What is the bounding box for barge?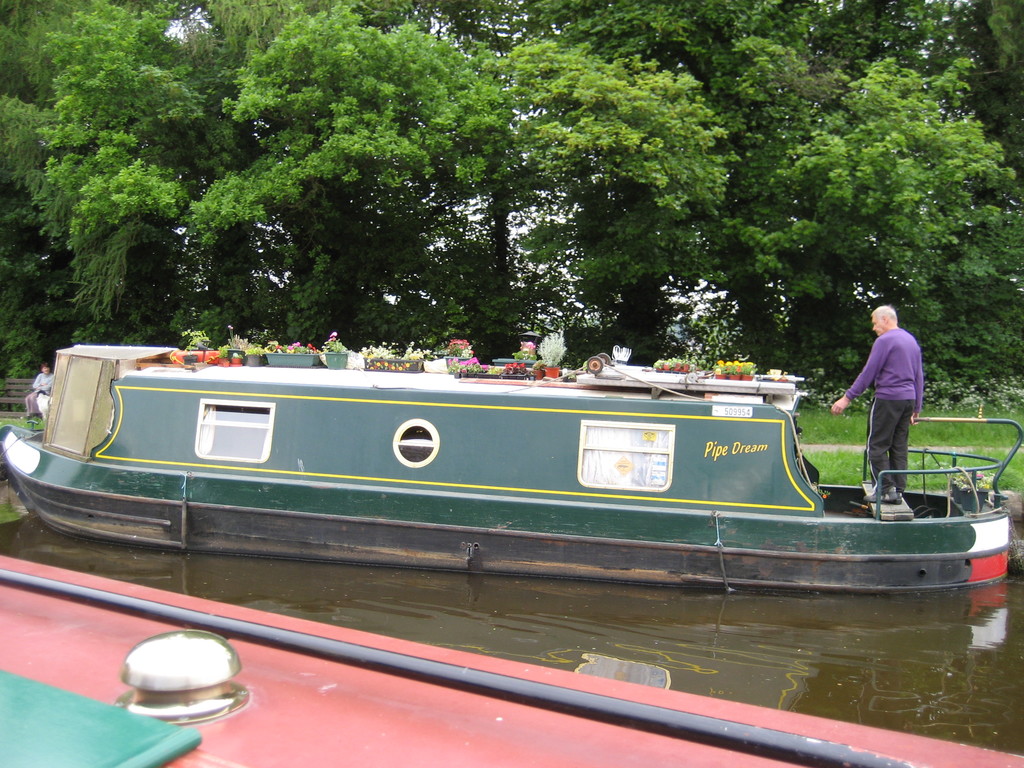
0,344,1023,594.
